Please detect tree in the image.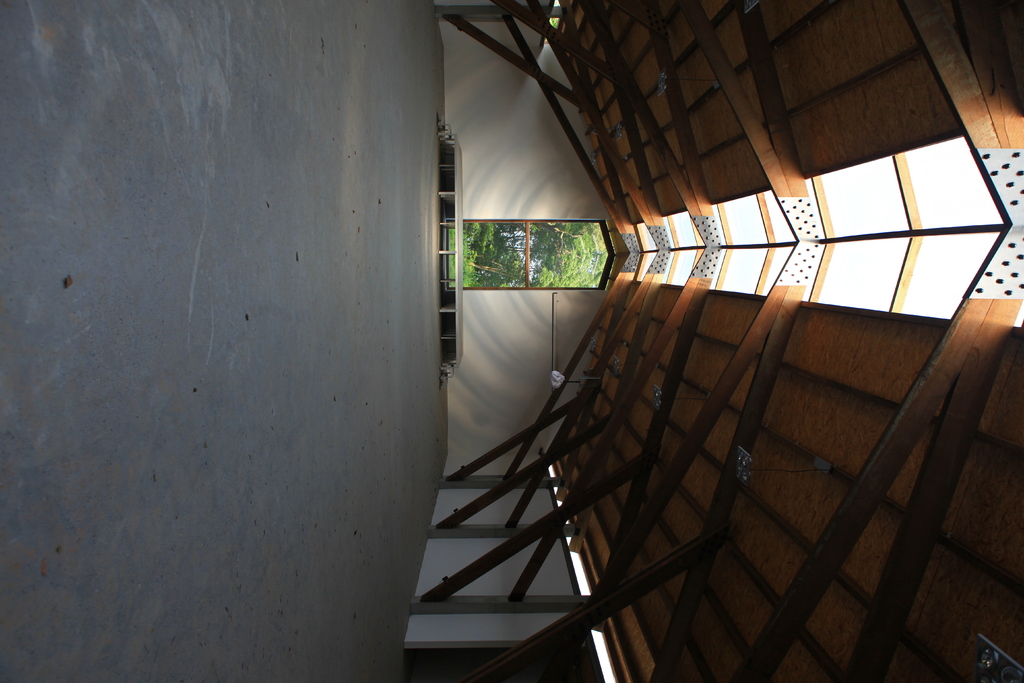
471, 222, 607, 285.
